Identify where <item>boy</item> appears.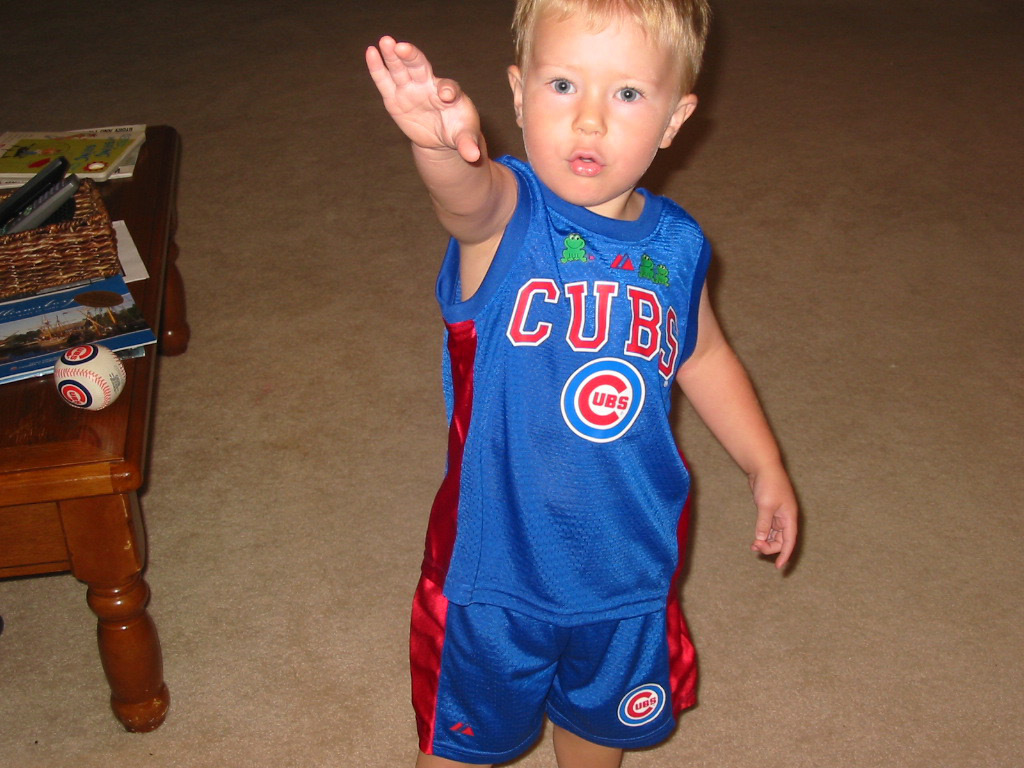
Appears at x1=372, y1=0, x2=782, y2=767.
